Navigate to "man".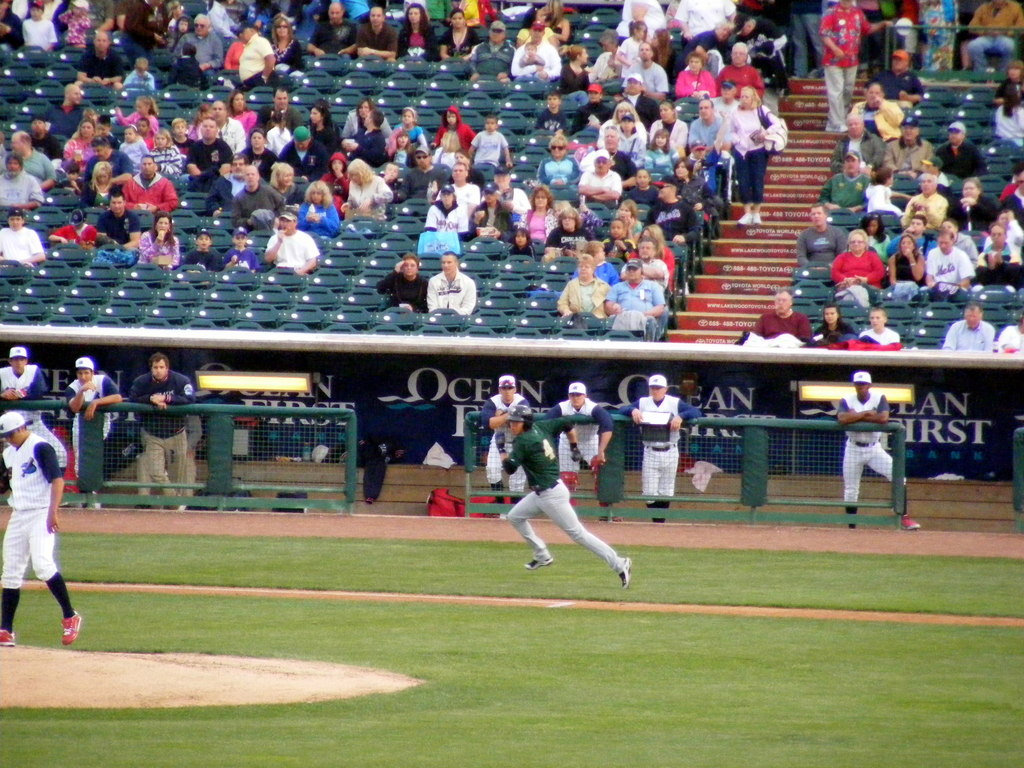
Navigation target: x1=91, y1=188, x2=142, y2=254.
